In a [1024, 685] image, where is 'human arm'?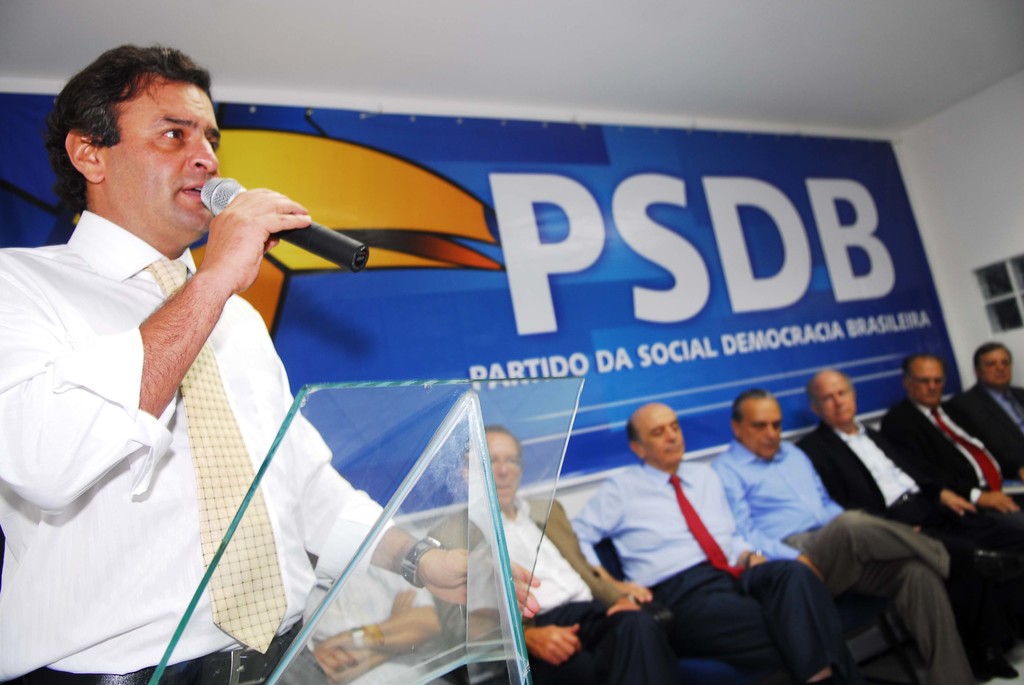
(left=324, top=608, right=440, bottom=649).
